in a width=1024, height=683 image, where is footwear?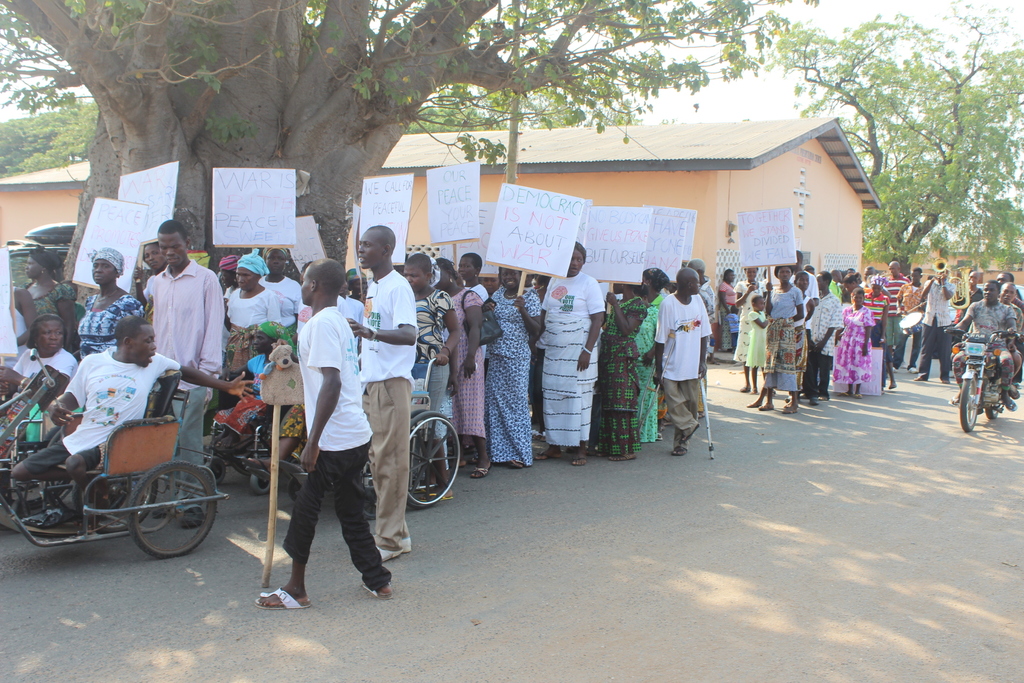
<region>909, 367, 917, 372</region>.
